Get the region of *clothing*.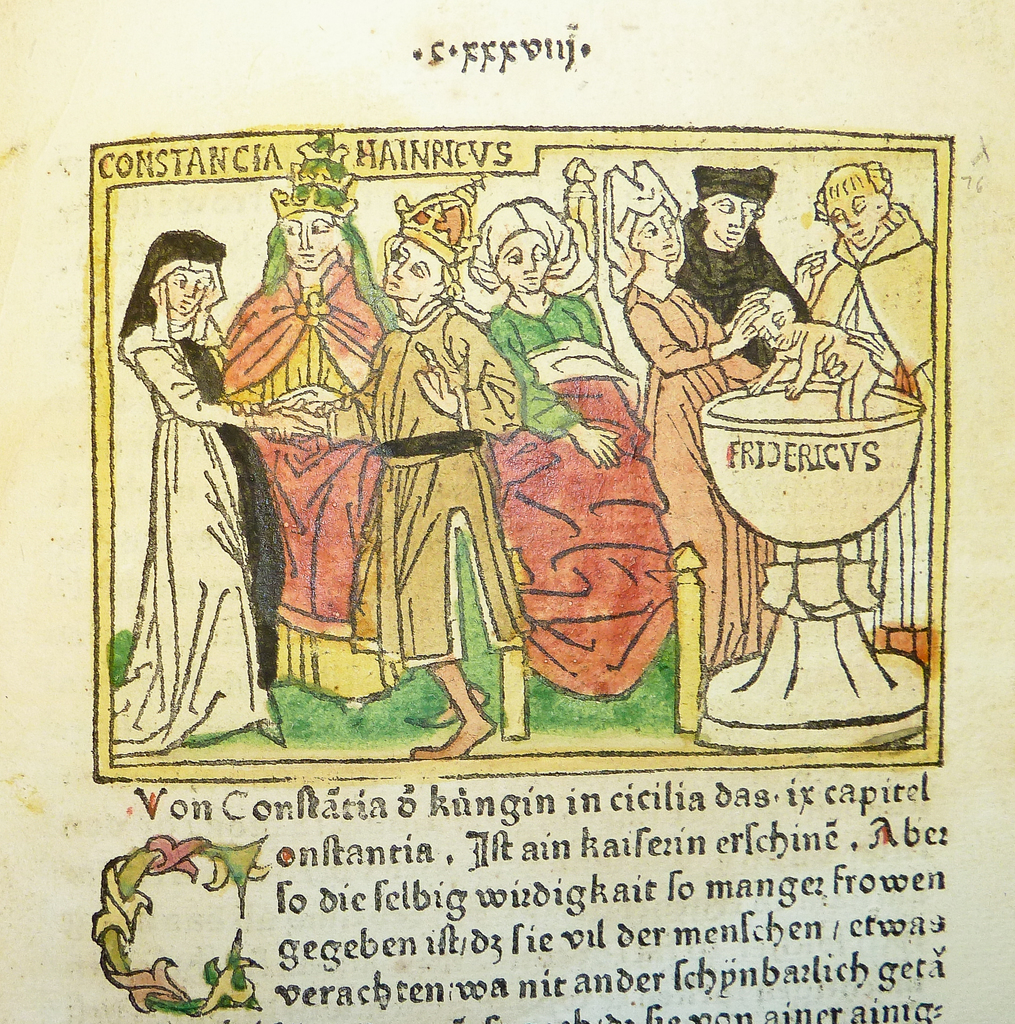
x1=476 y1=284 x2=675 y2=695.
